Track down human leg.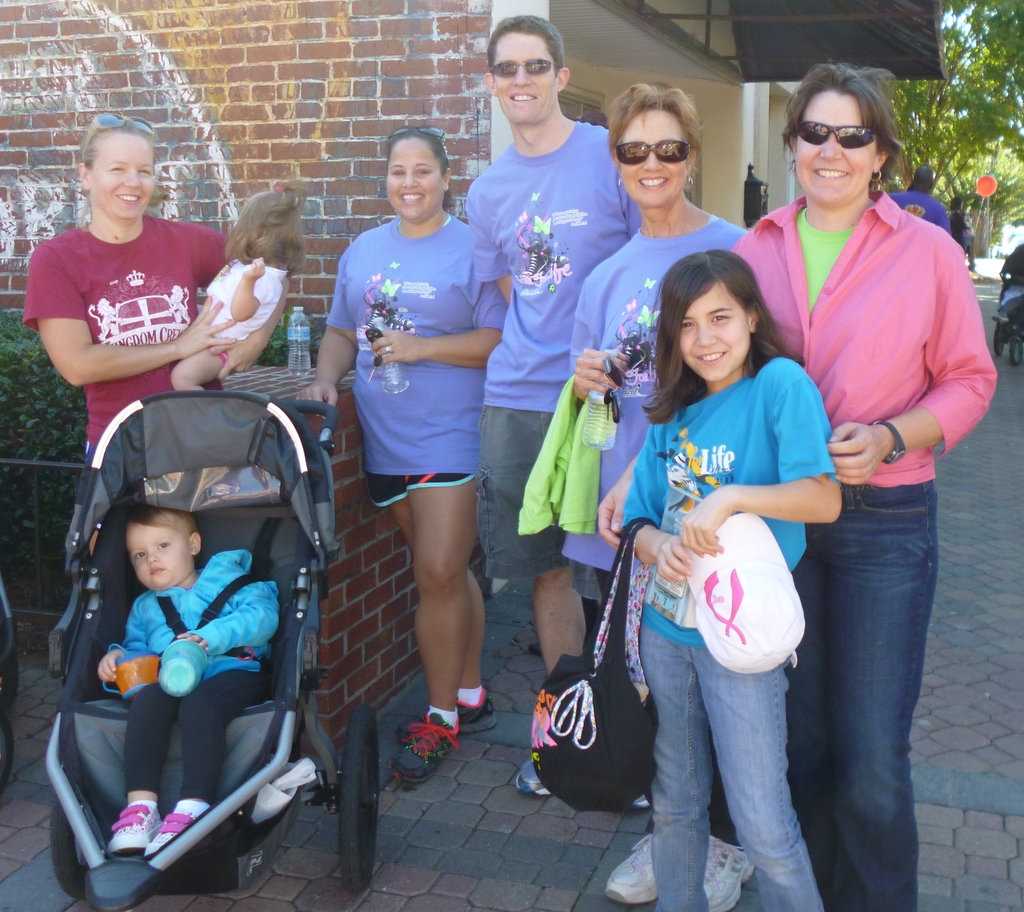
Tracked to 632,578,710,911.
